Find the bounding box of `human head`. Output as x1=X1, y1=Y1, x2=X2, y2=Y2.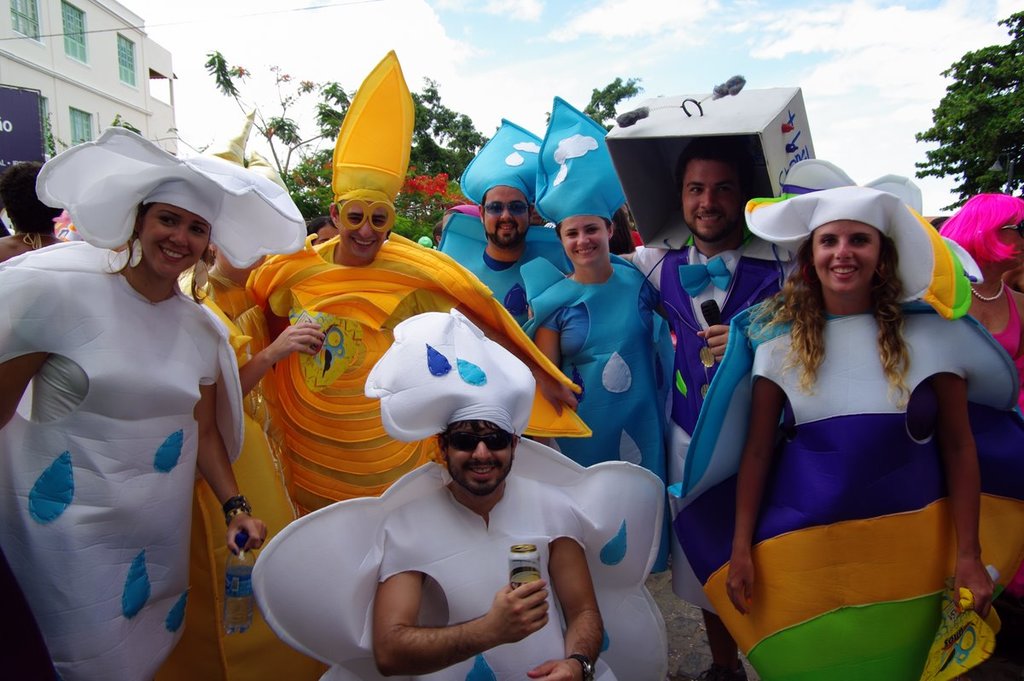
x1=552, y1=203, x2=615, y2=269.
